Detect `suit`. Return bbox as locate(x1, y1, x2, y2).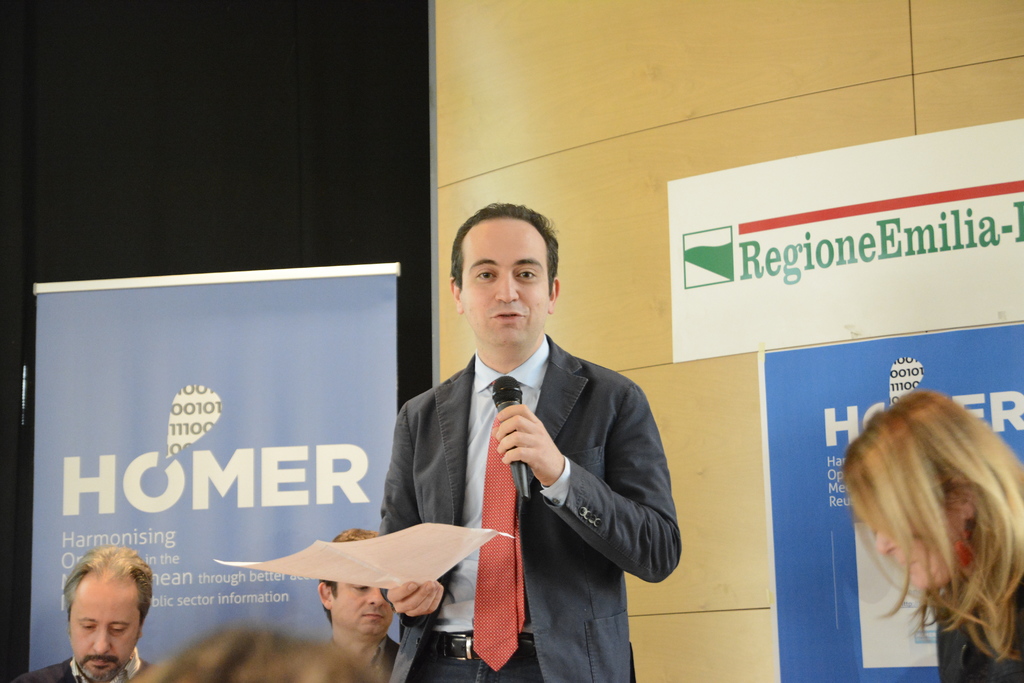
locate(316, 336, 669, 665).
